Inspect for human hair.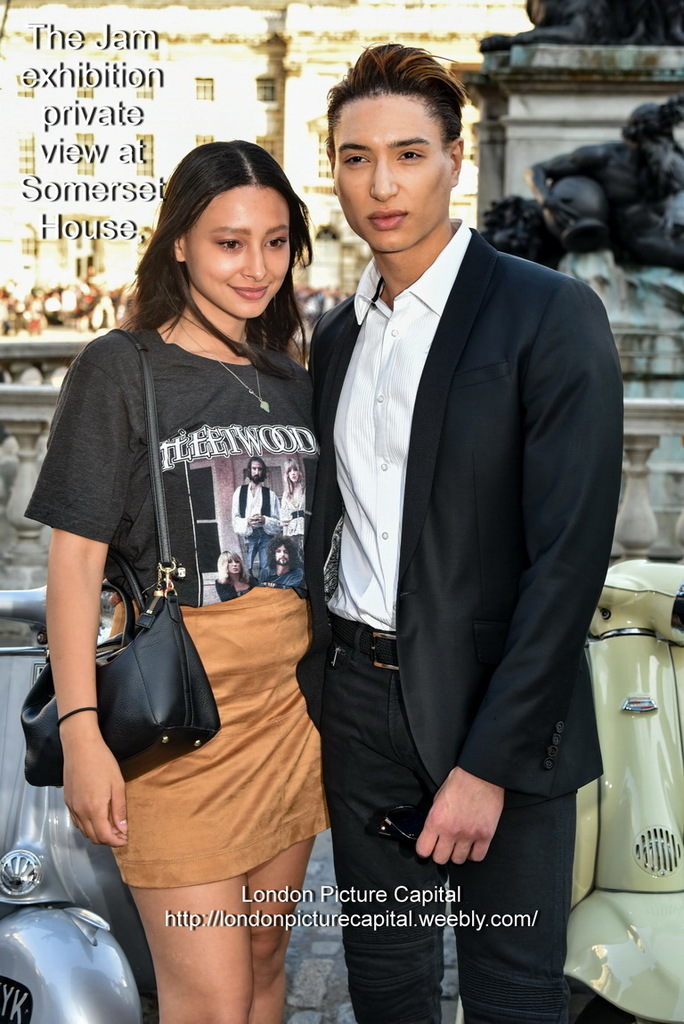
Inspection: crop(245, 455, 270, 480).
